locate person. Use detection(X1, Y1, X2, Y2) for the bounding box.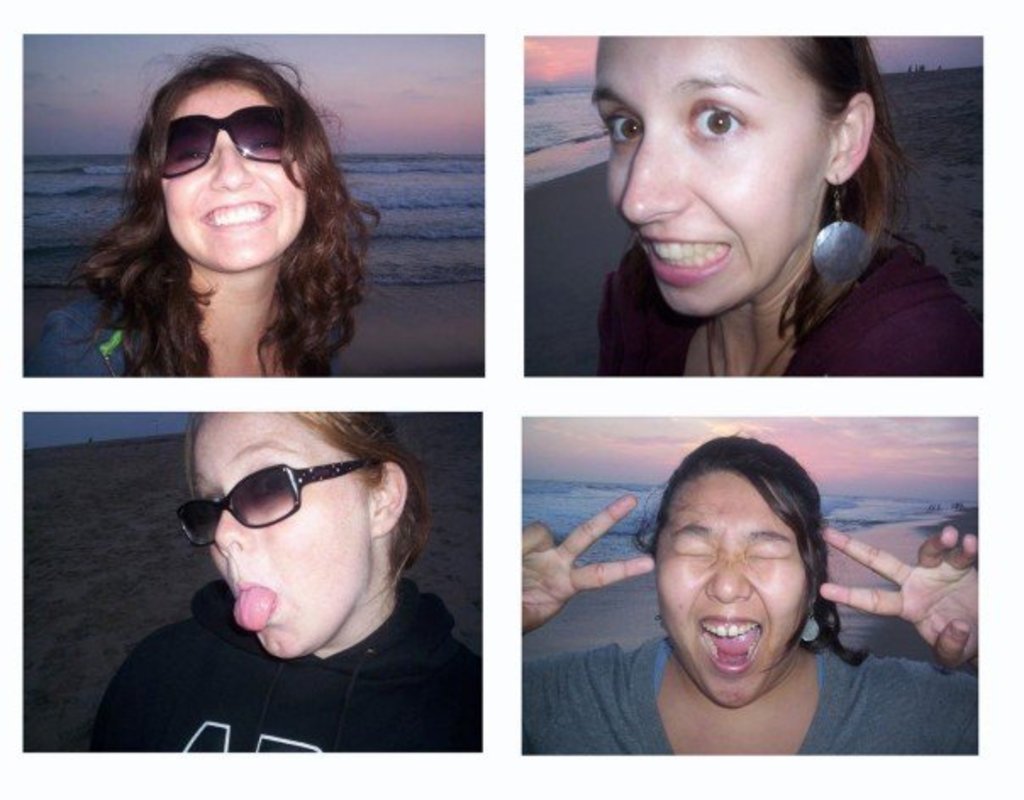
detection(31, 44, 376, 375).
